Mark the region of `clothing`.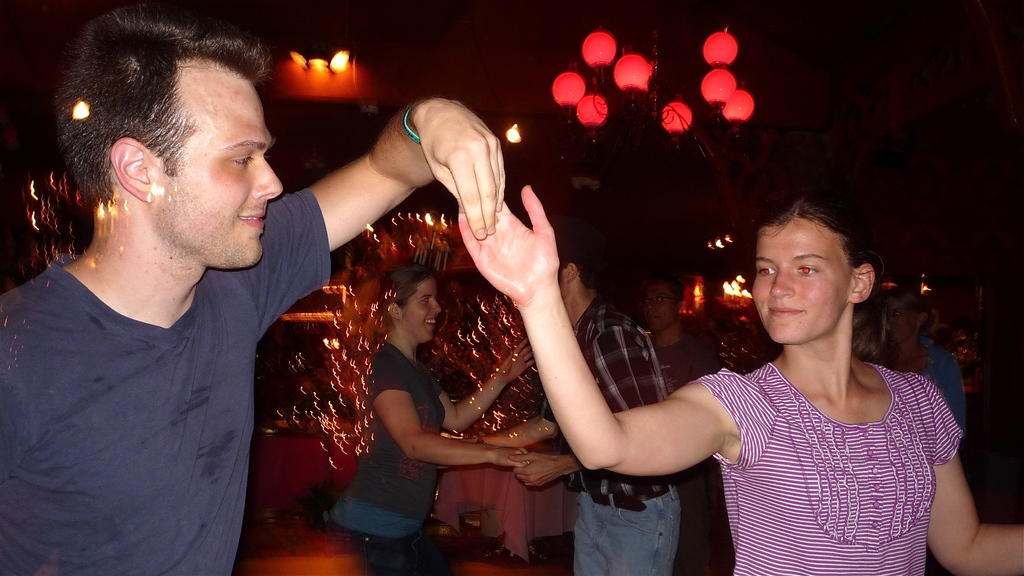
Region: locate(0, 190, 328, 575).
